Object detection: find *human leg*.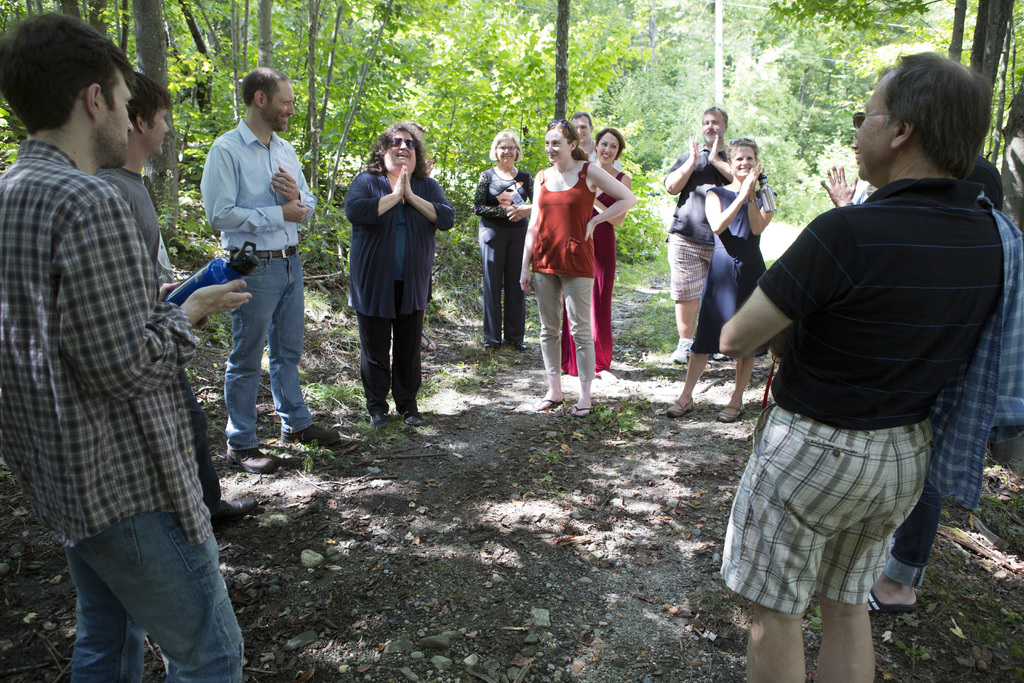
269, 242, 340, 445.
